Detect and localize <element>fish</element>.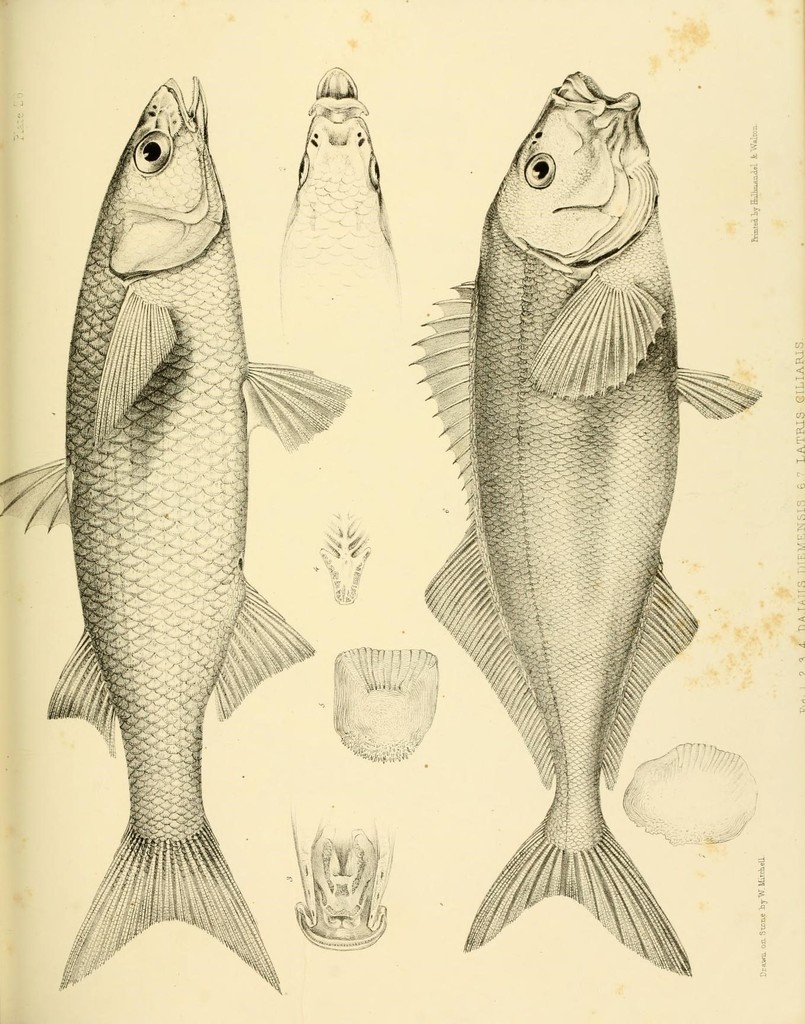
Localized at region(41, 53, 347, 999).
